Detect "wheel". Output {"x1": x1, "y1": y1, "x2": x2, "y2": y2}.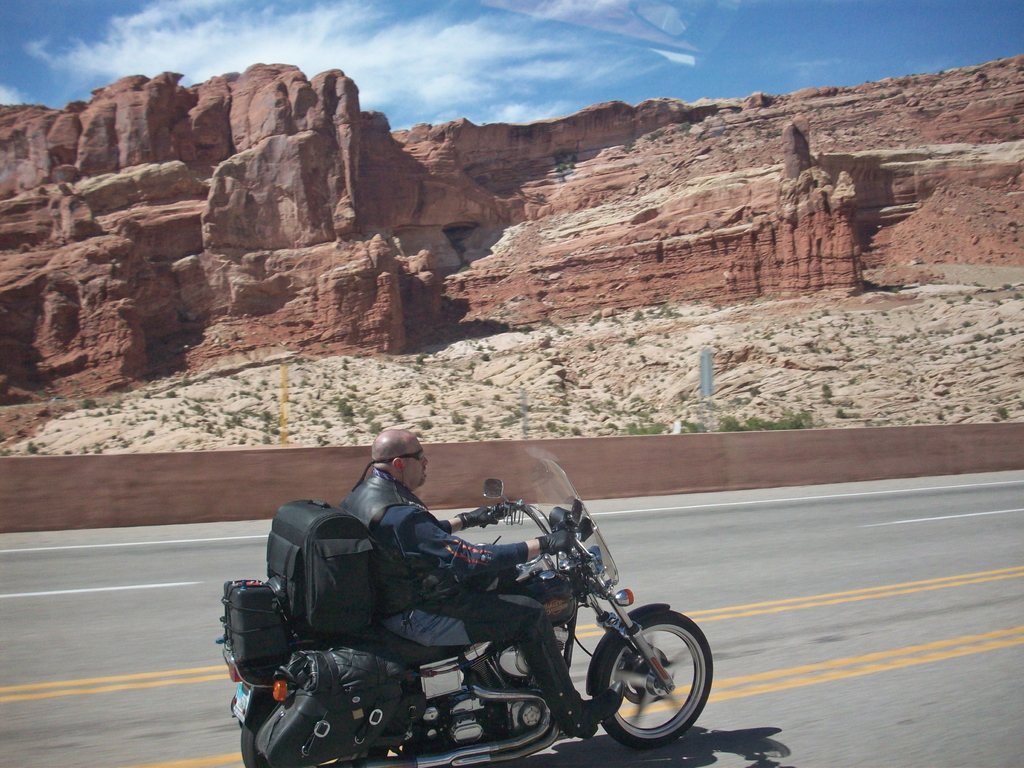
{"x1": 595, "y1": 628, "x2": 713, "y2": 743}.
